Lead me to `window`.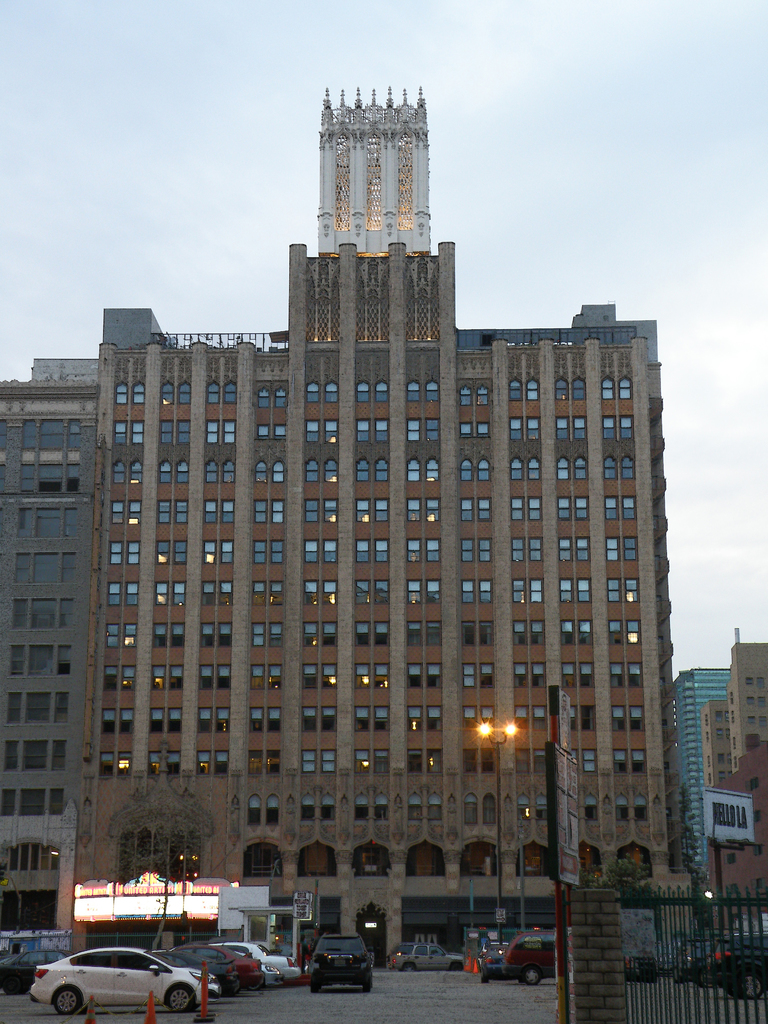
Lead to 511, 493, 537, 520.
